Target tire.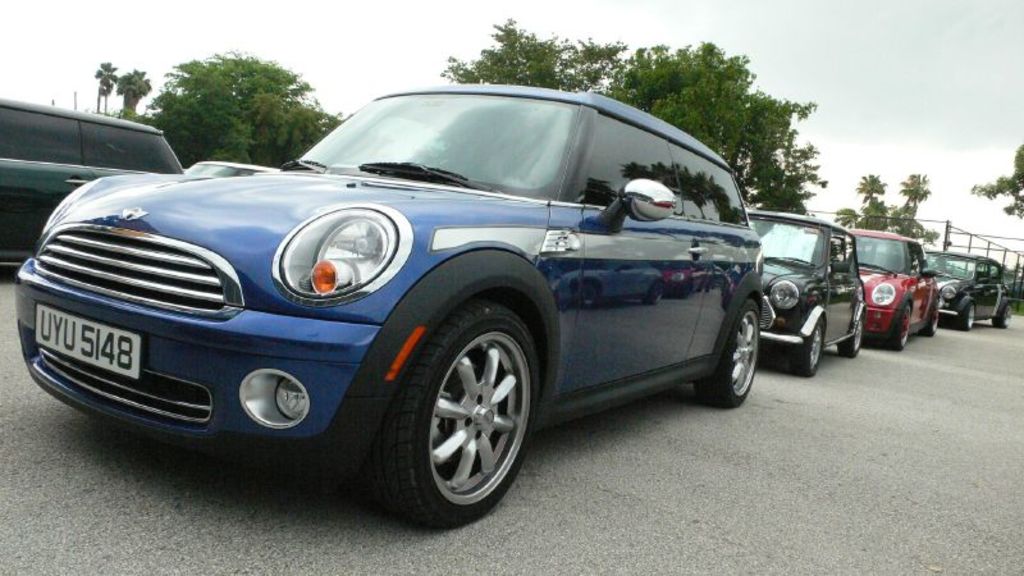
Target region: box=[957, 303, 974, 330].
